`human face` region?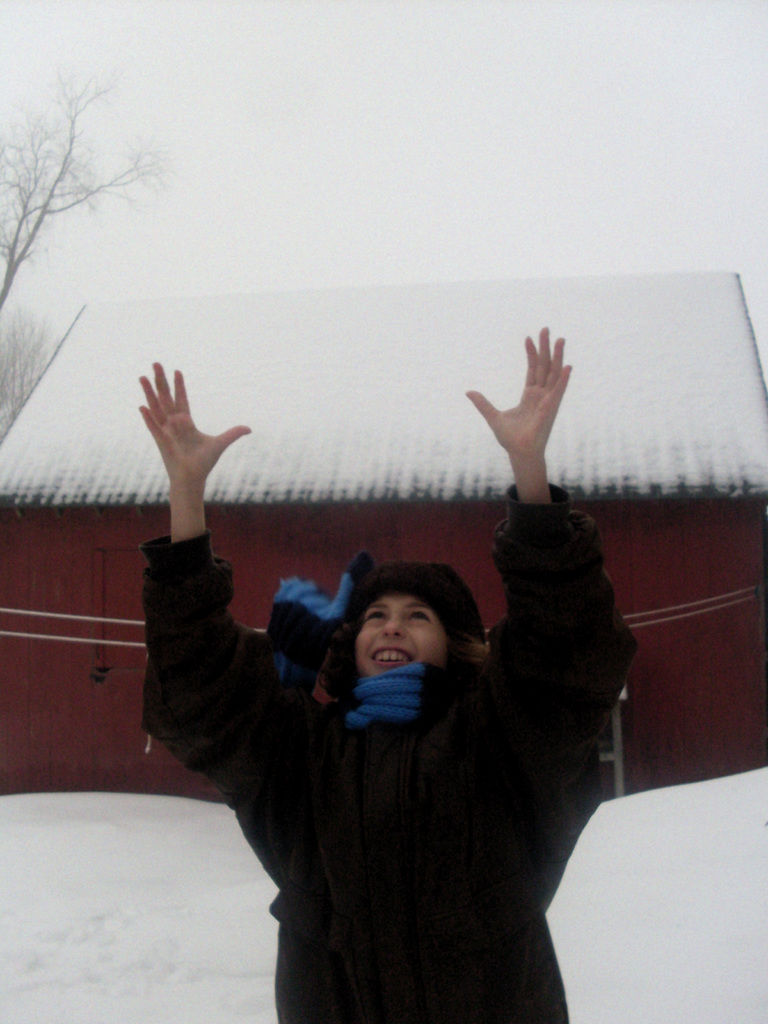
select_region(355, 596, 451, 680)
